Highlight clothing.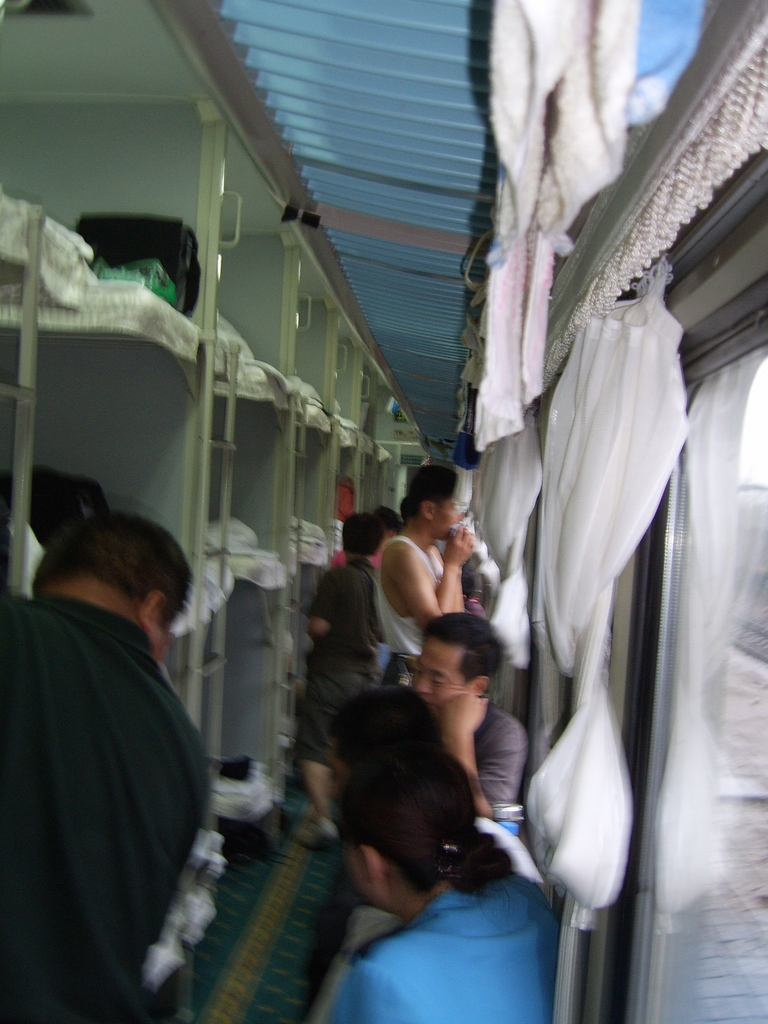
Highlighted region: 20,534,238,1000.
